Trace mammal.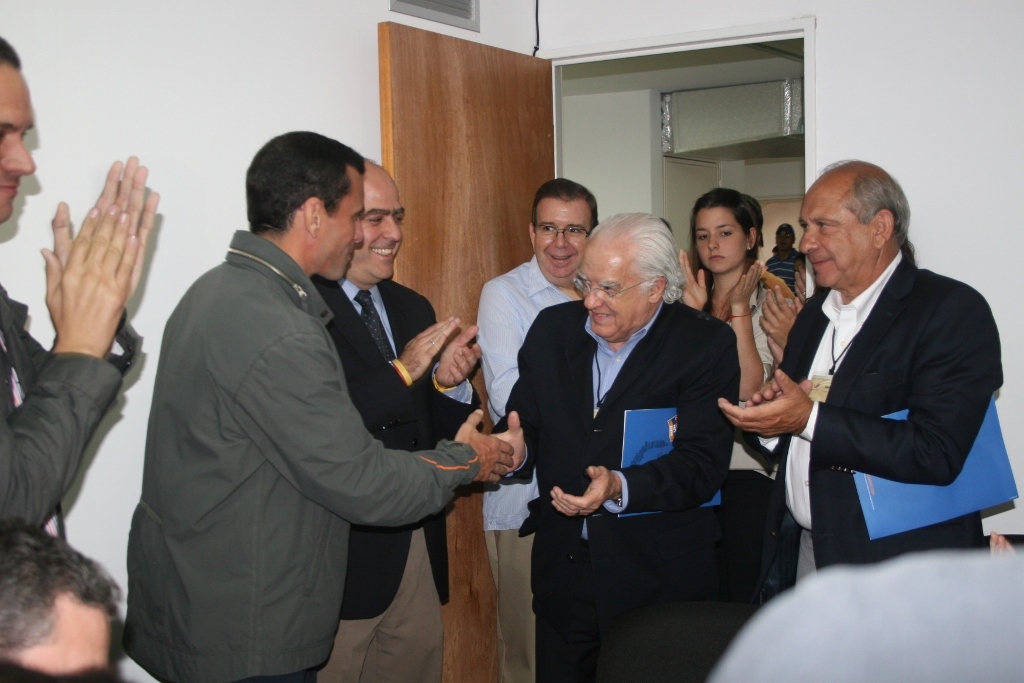
Traced to box=[716, 155, 1002, 575].
